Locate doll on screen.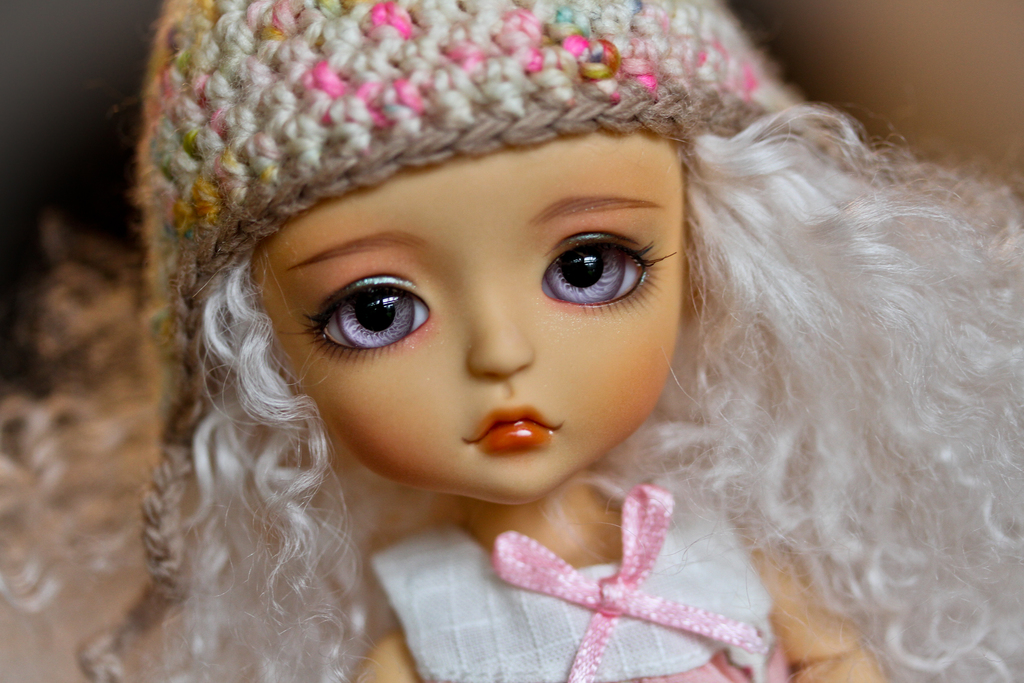
On screen at [left=79, top=0, right=884, bottom=680].
